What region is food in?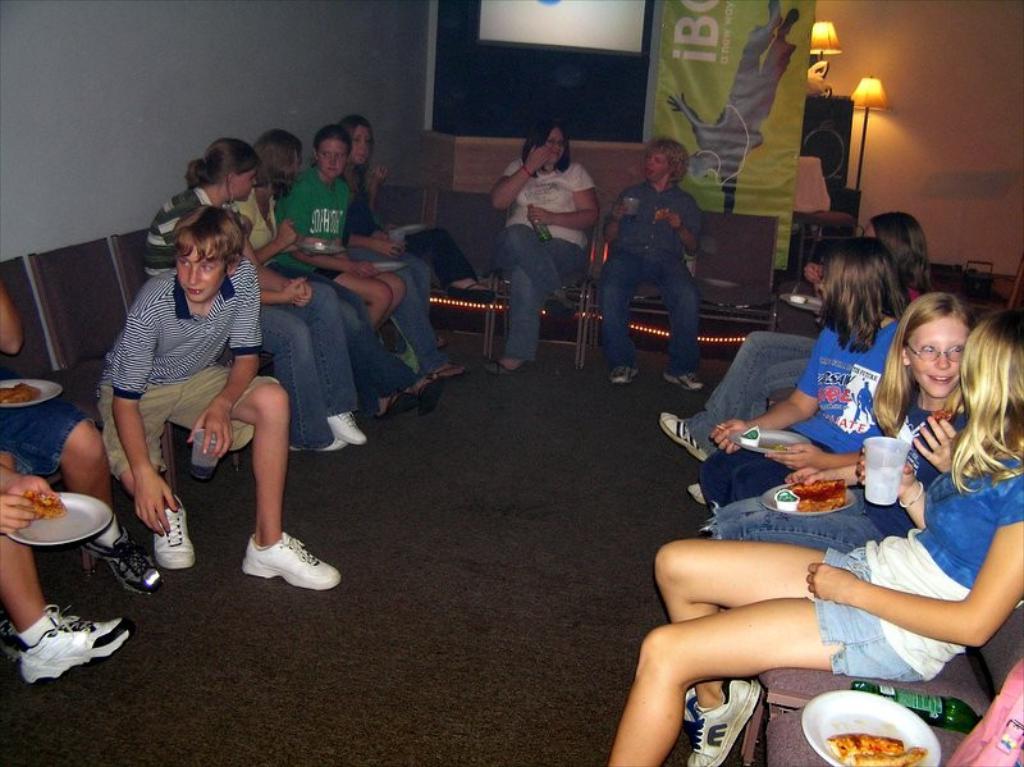
BBox(829, 734, 932, 766).
